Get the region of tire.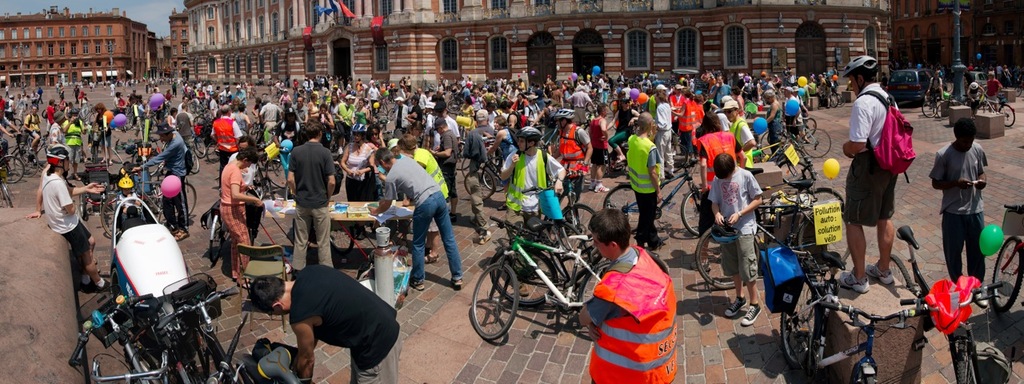
(464, 171, 493, 202).
